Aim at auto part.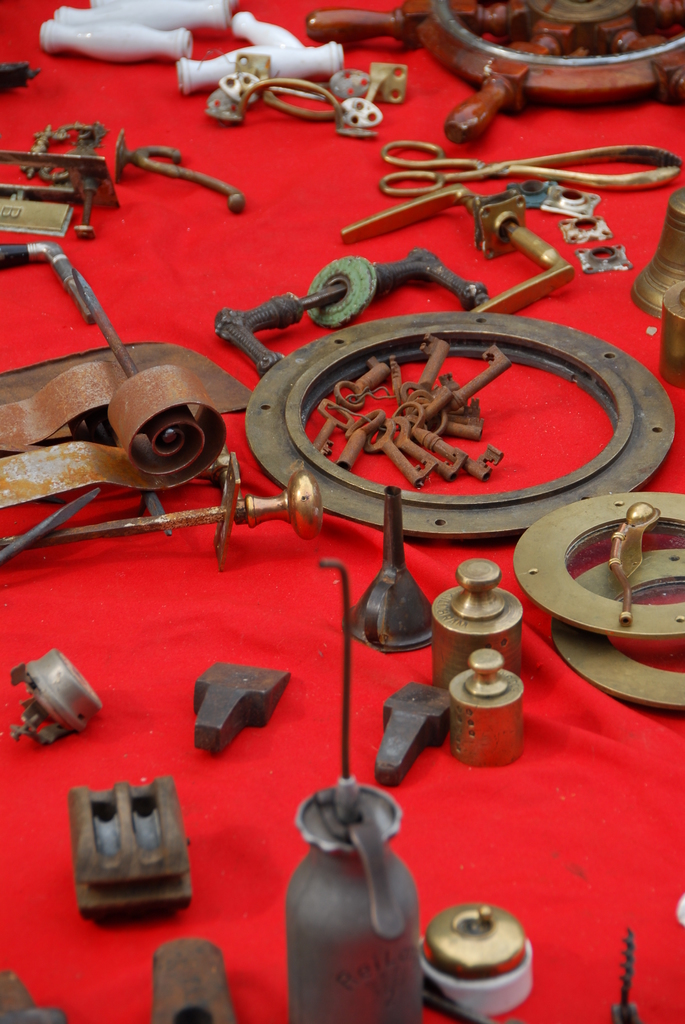
Aimed at <region>576, 239, 632, 273</region>.
